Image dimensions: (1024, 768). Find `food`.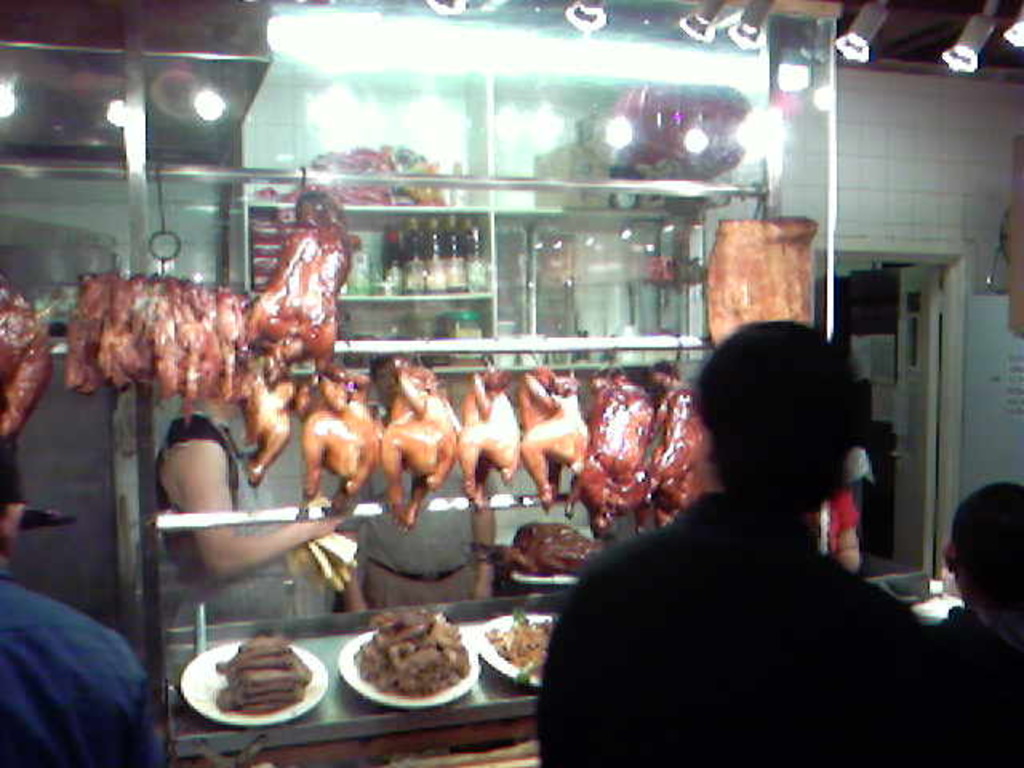
crop(232, 355, 317, 477).
